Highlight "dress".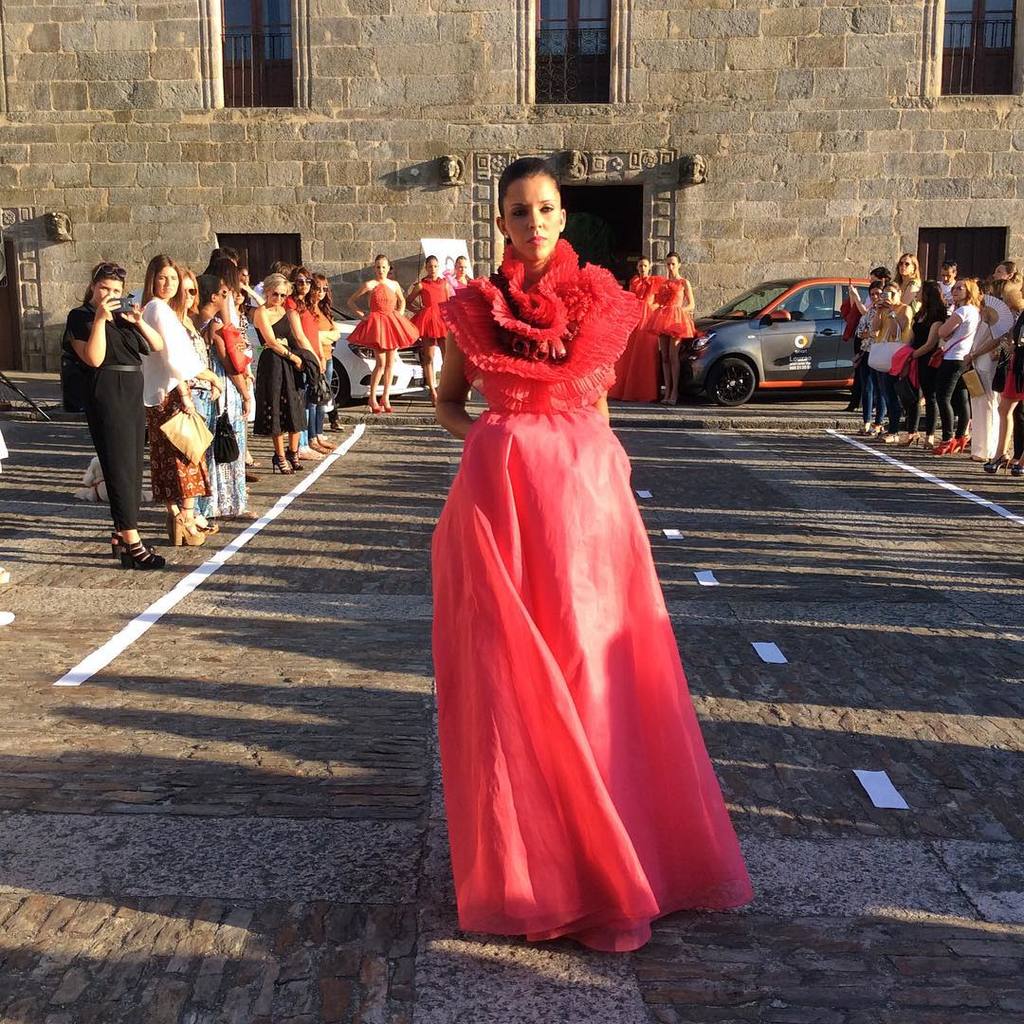
Highlighted region: (x1=612, y1=271, x2=656, y2=406).
